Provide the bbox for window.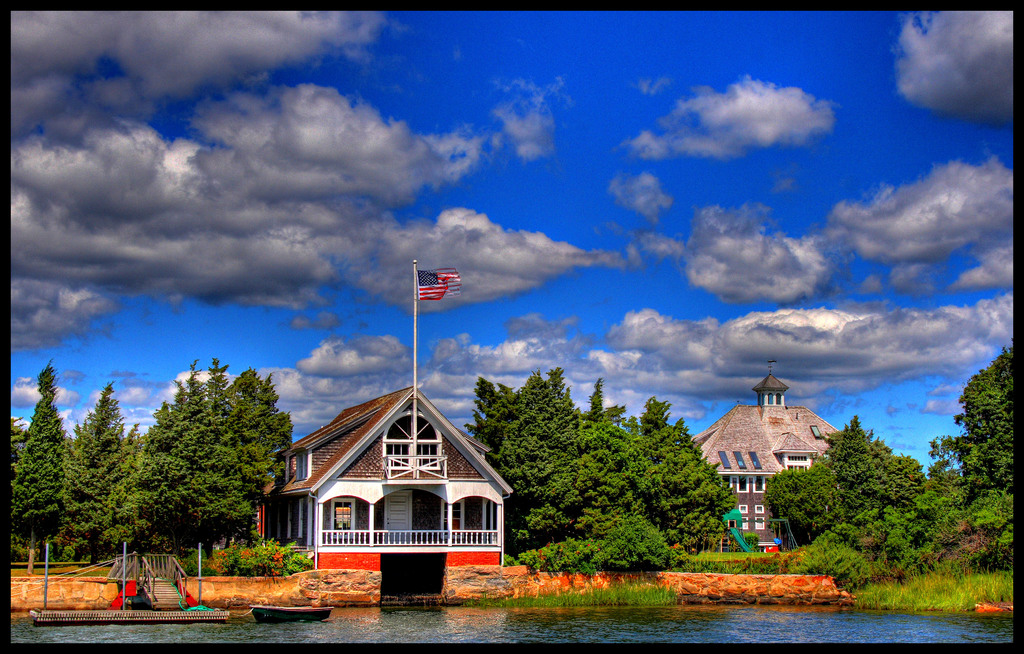
<region>284, 452, 307, 543</region>.
